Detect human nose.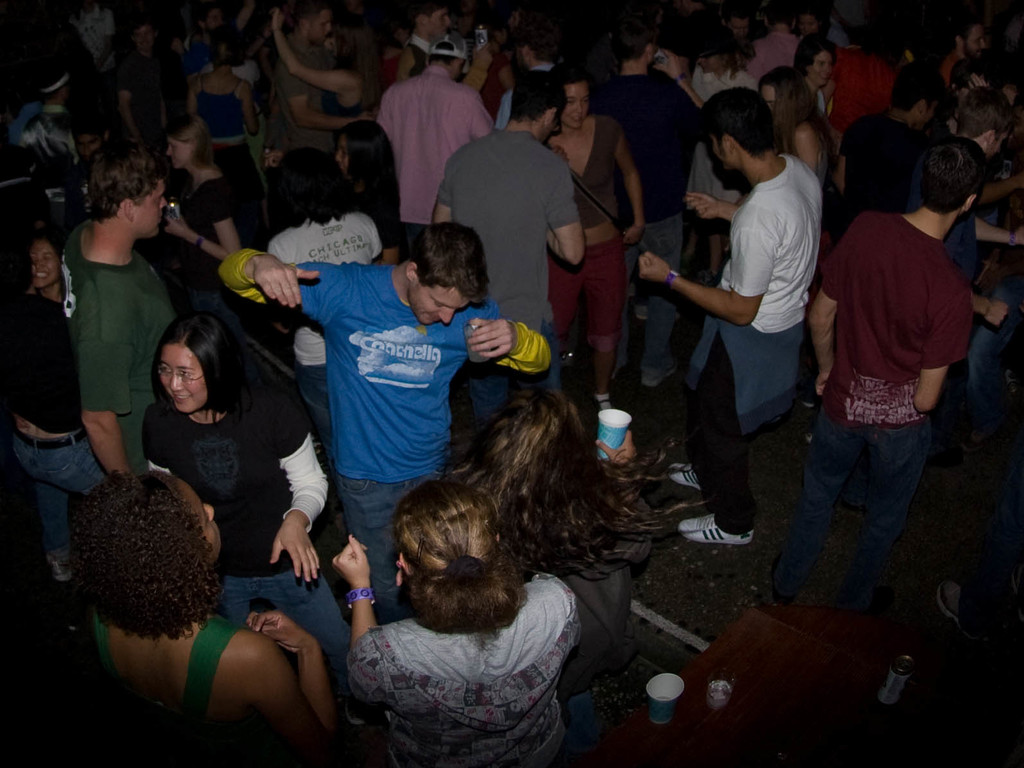
Detected at {"x1": 441, "y1": 14, "x2": 449, "y2": 28}.
